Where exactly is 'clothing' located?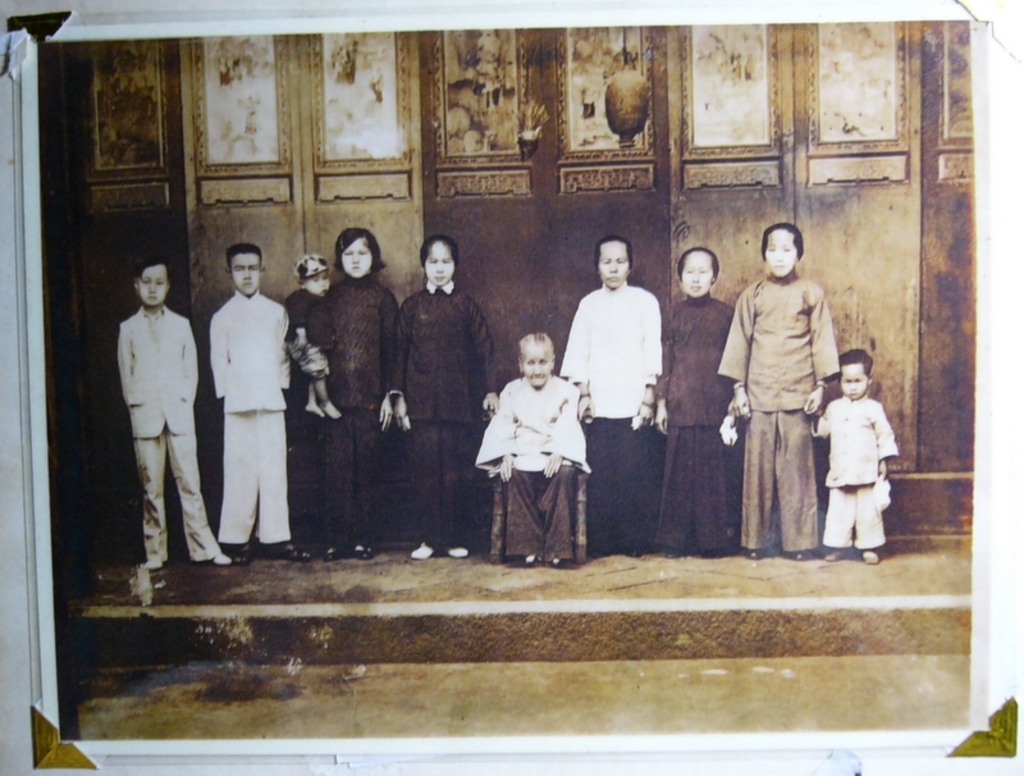
Its bounding box is 474, 369, 594, 562.
